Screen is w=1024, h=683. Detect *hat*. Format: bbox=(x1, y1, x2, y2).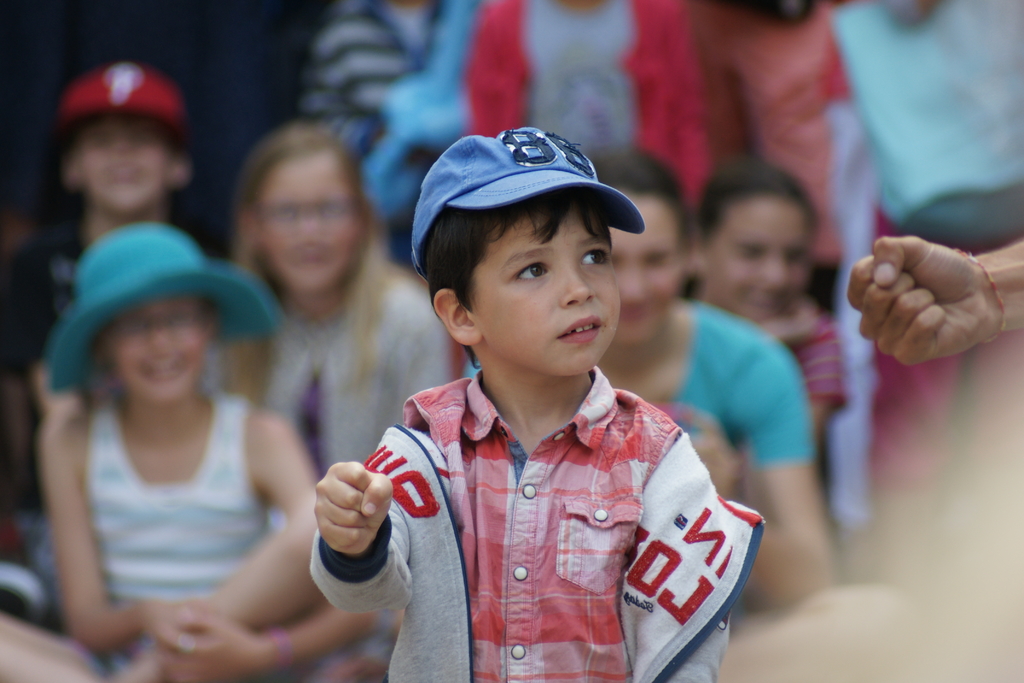
bbox=(52, 65, 191, 140).
